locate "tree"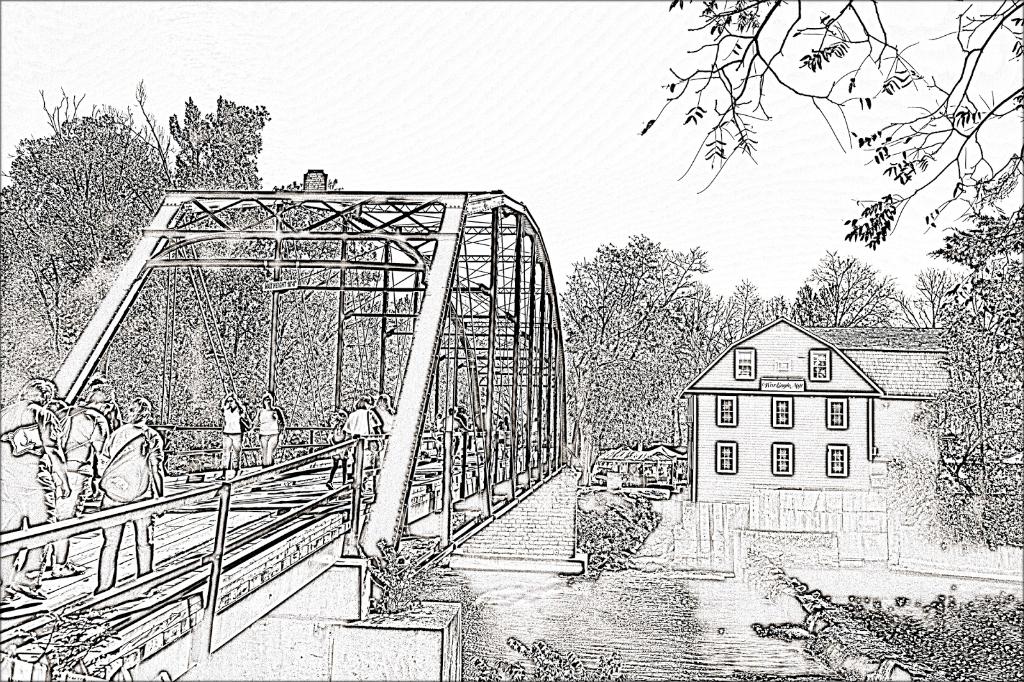
(left=911, top=257, right=1023, bottom=547)
